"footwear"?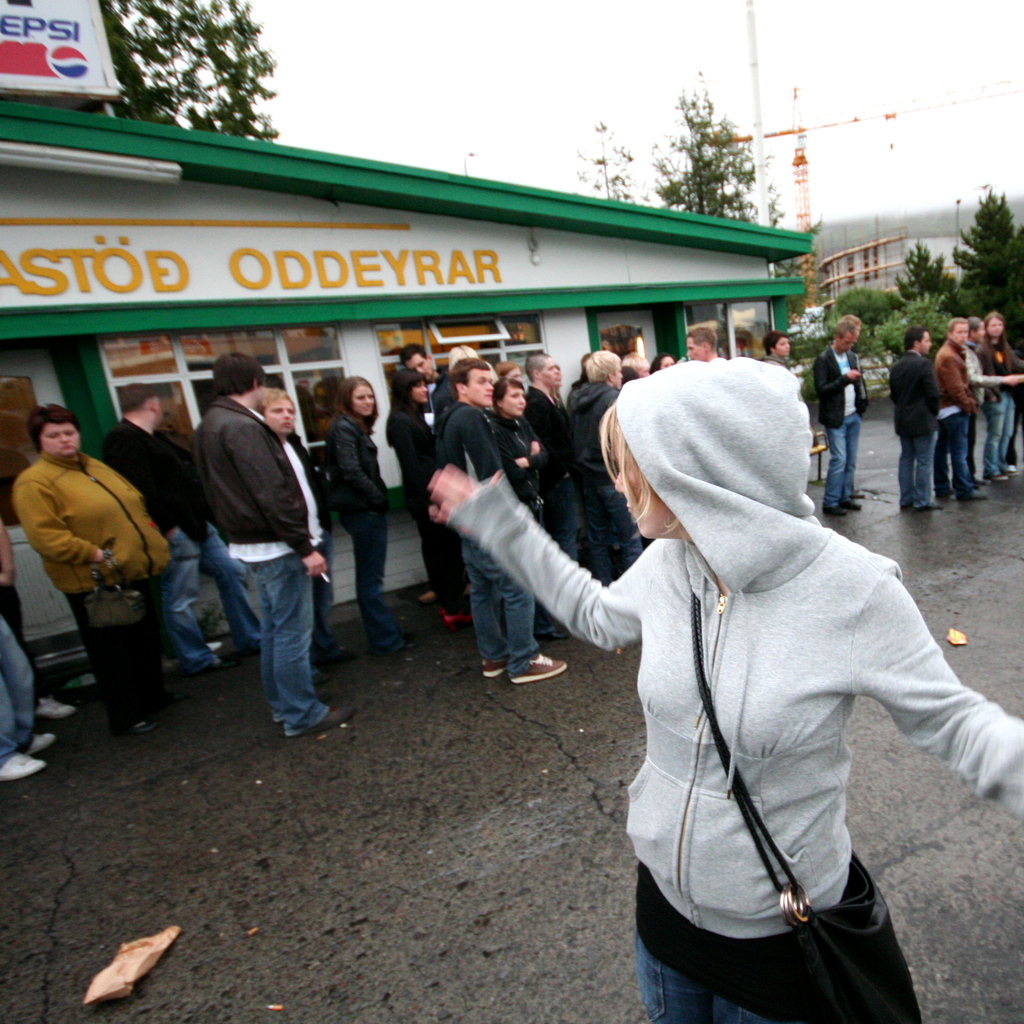
x1=508 y1=652 x2=564 y2=679
